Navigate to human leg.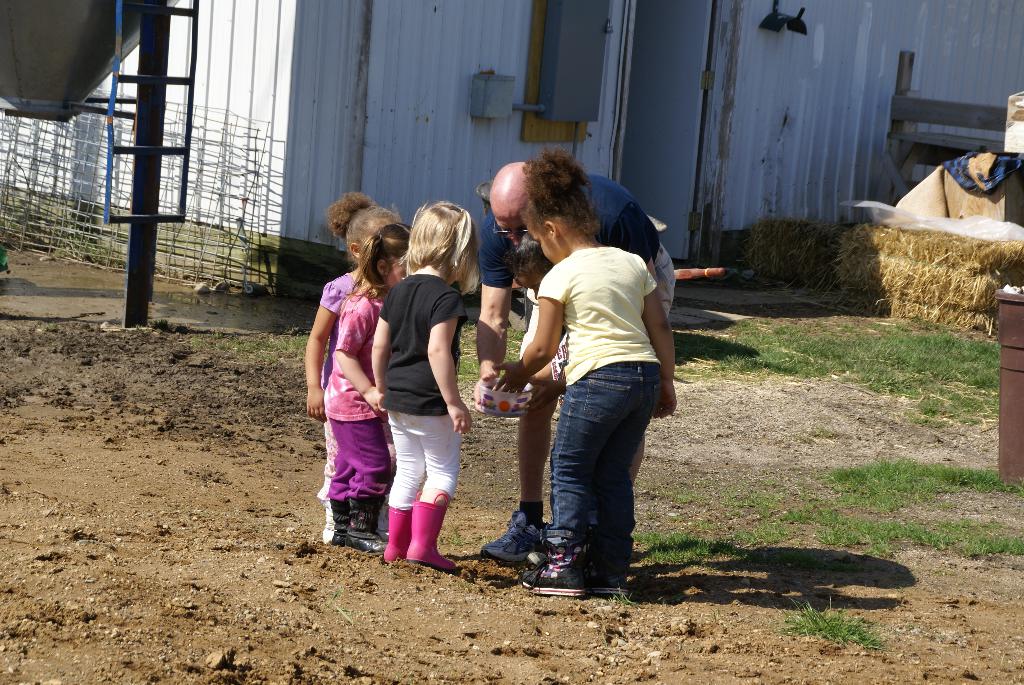
Navigation target: bbox=(529, 357, 639, 590).
